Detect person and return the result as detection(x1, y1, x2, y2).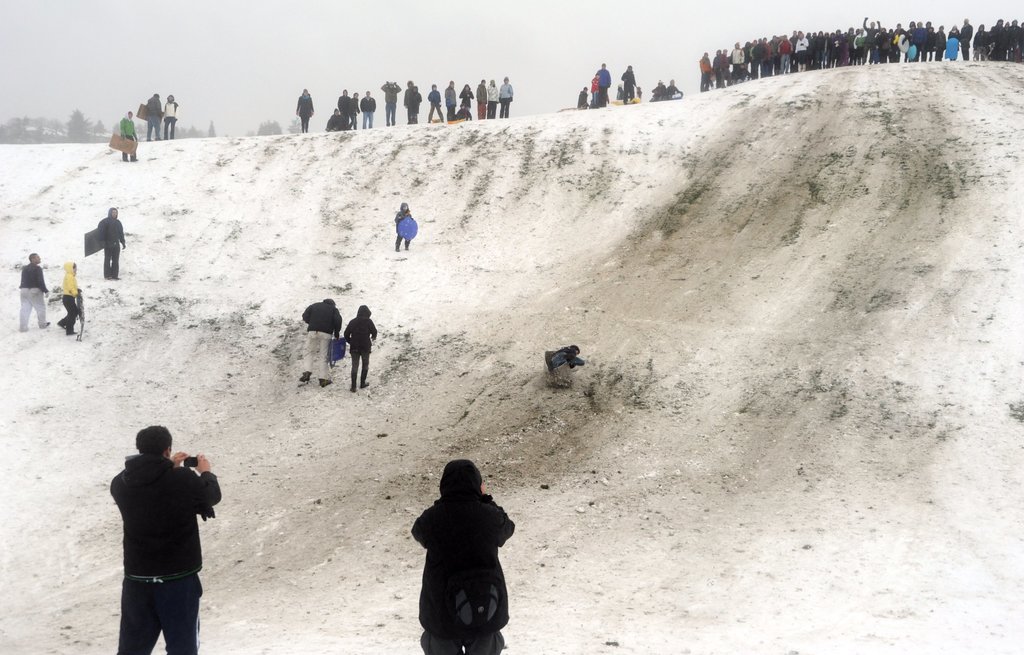
detection(15, 249, 47, 332).
